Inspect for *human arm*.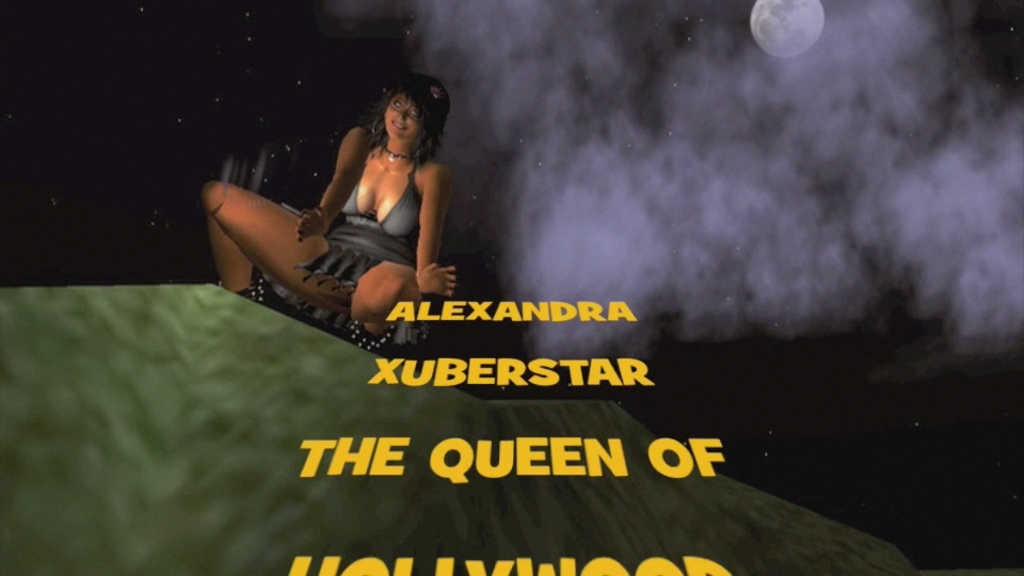
Inspection: x1=409 y1=165 x2=454 y2=297.
